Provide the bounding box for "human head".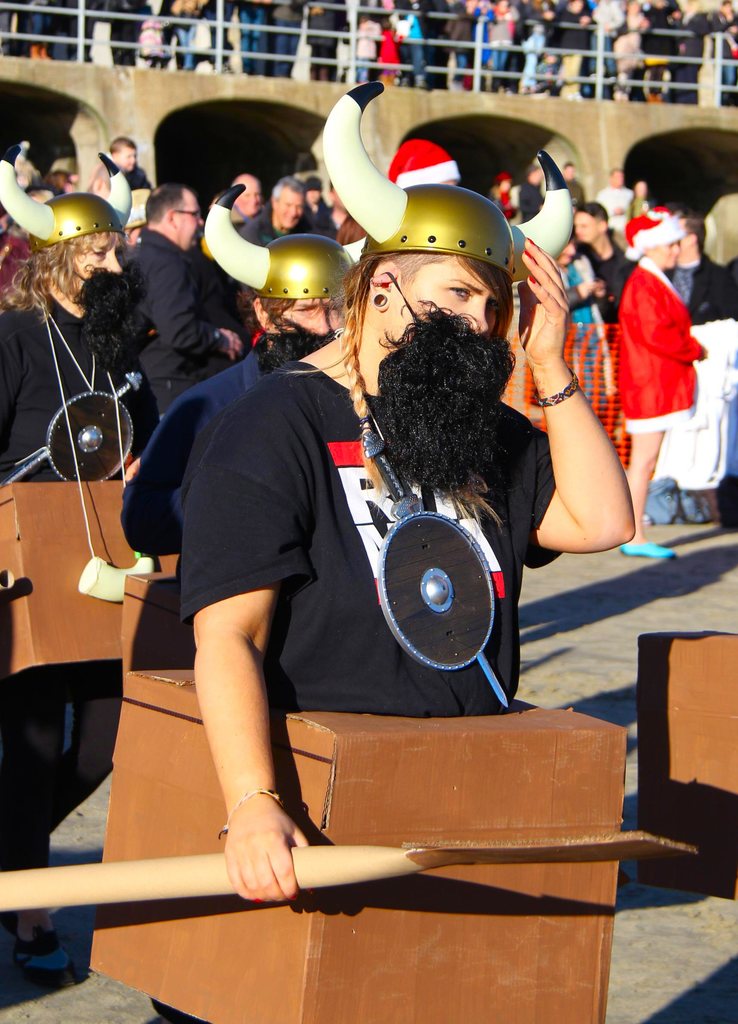
rect(27, 169, 72, 200).
